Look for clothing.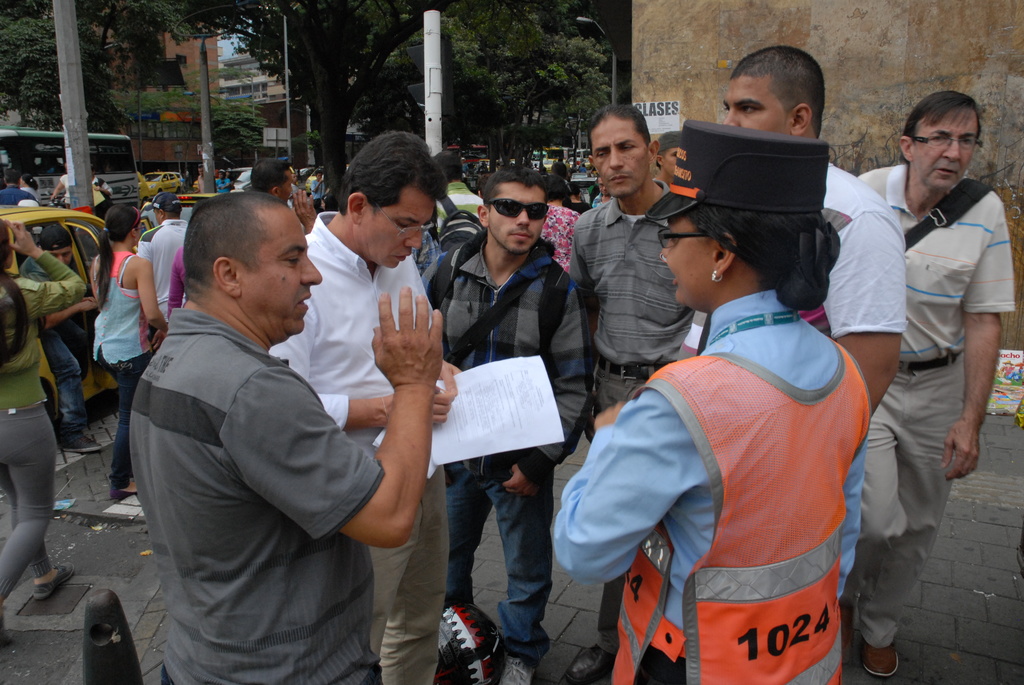
Found: (left=95, top=249, right=159, bottom=484).
